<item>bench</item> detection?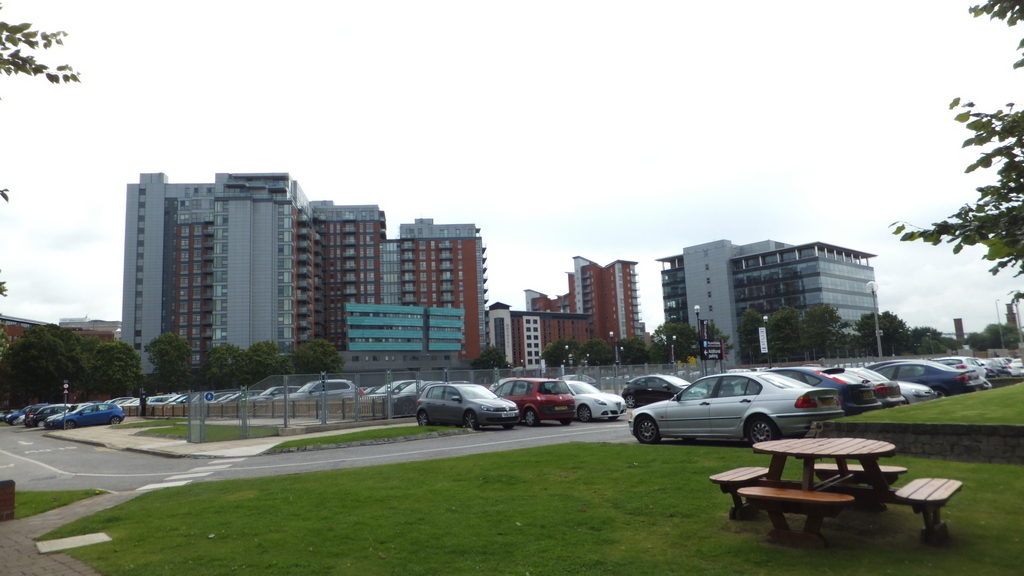
<region>739, 484, 858, 551</region>
